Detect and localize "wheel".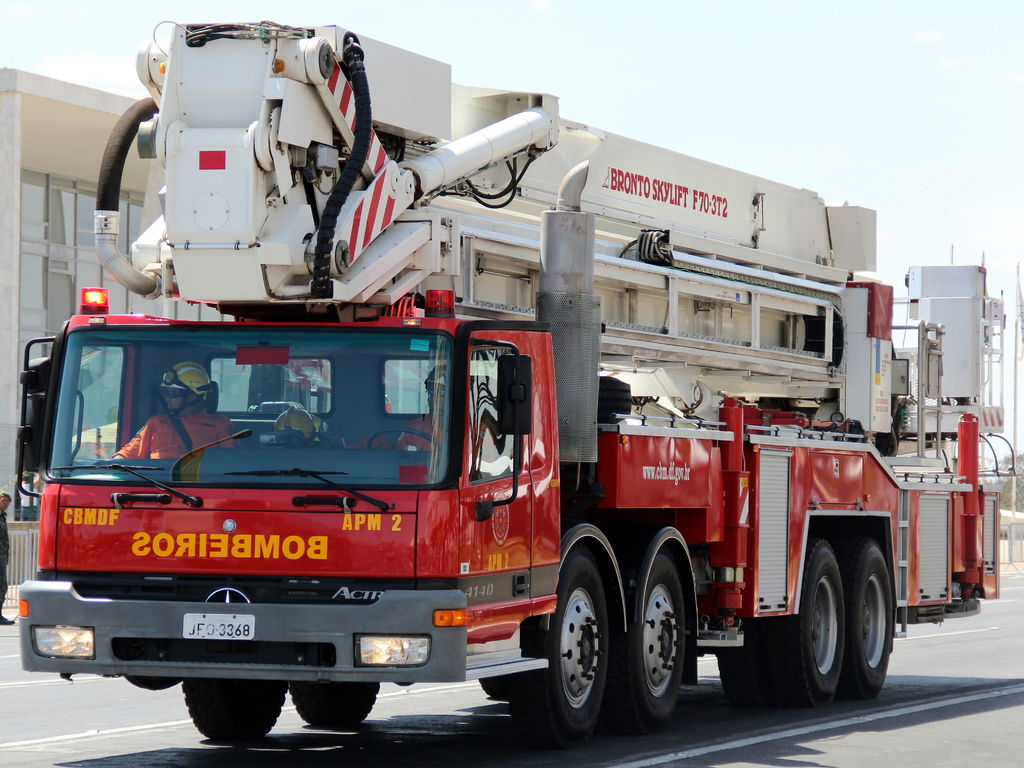
Localized at Rect(548, 557, 621, 736).
